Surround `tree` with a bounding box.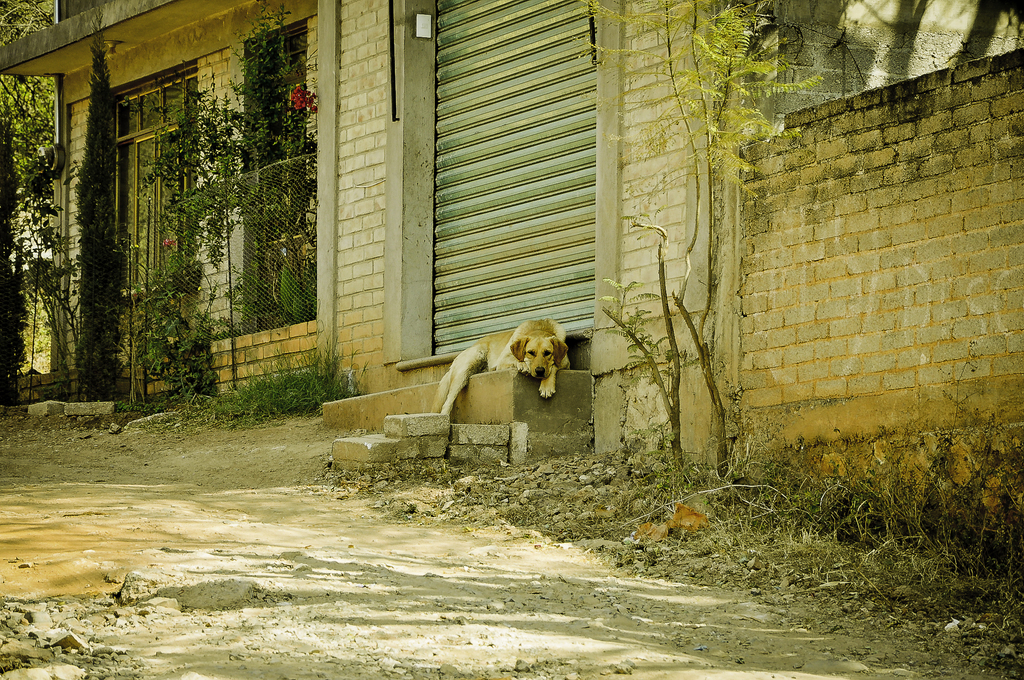
(x1=0, y1=0, x2=61, y2=381).
